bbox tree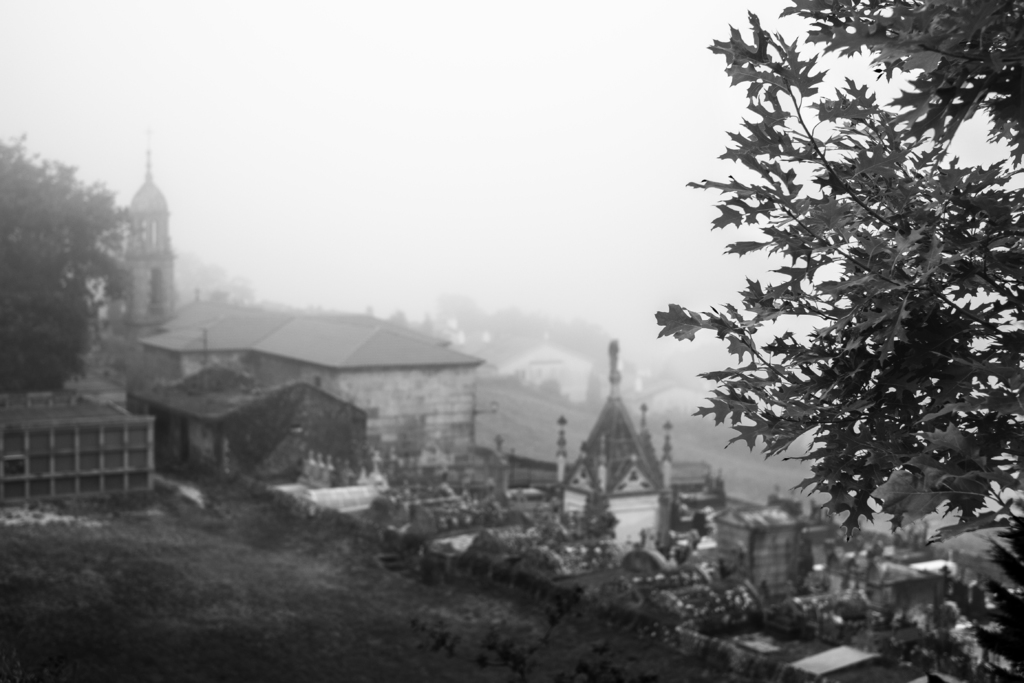
(7,118,113,414)
